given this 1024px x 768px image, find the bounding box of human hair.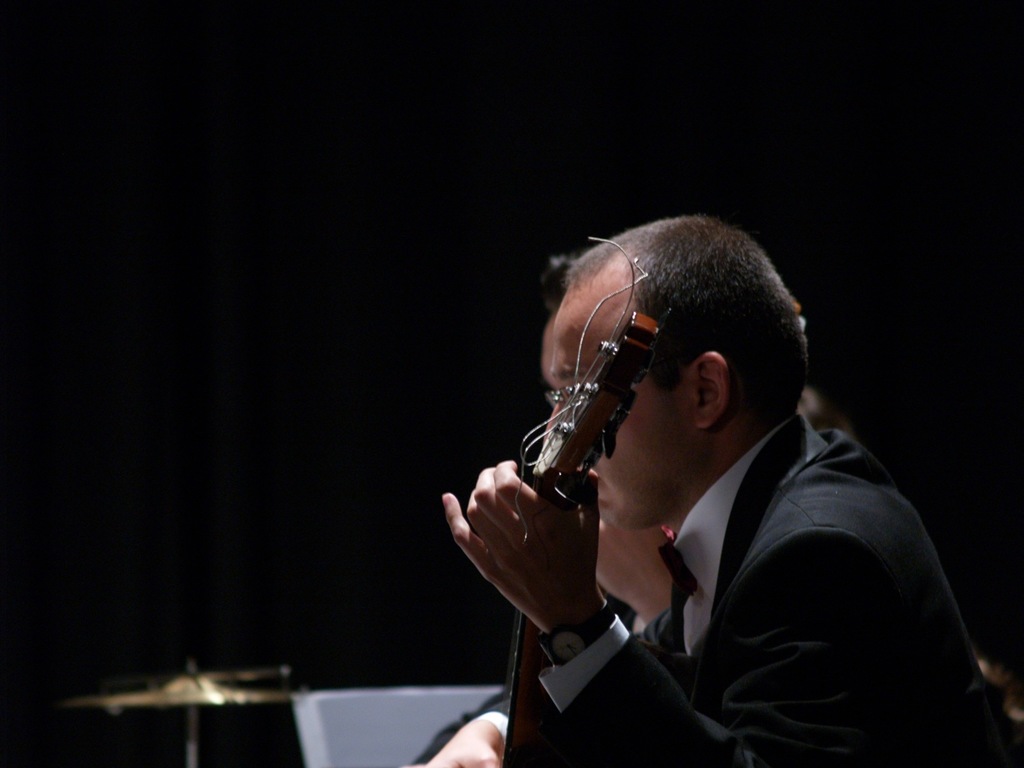
x1=545, y1=225, x2=792, y2=419.
